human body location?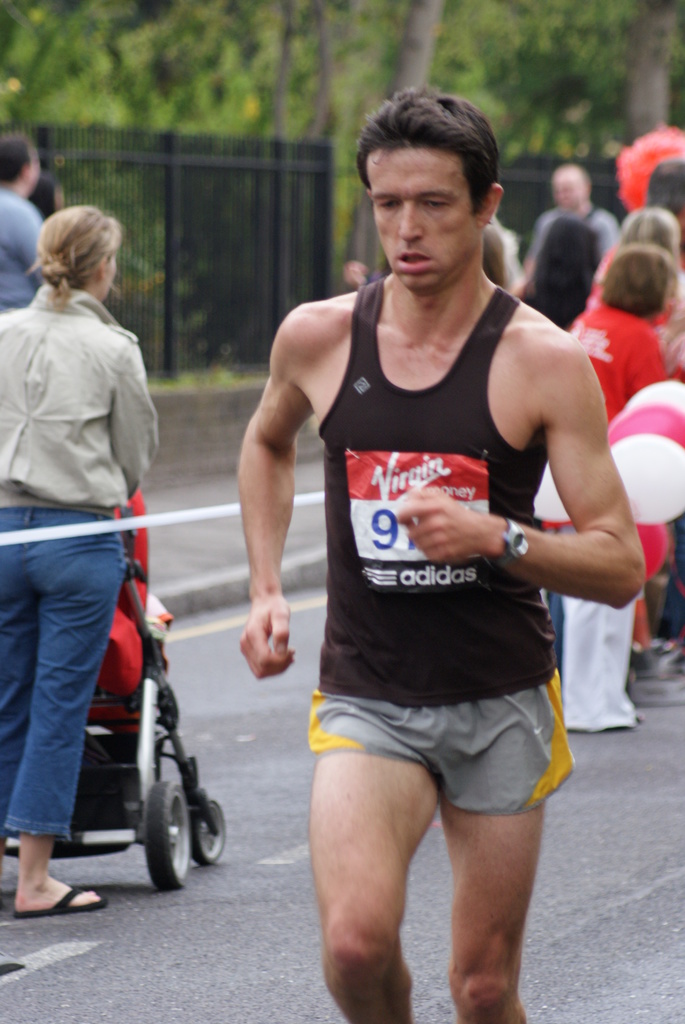
564:312:684:733
